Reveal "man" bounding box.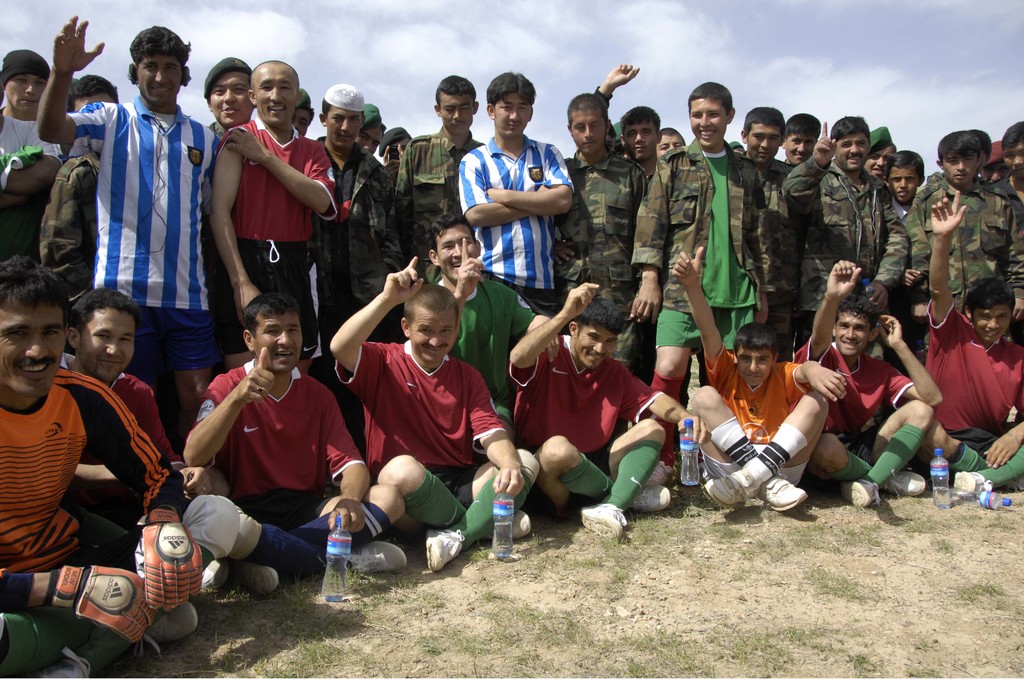
Revealed: <region>651, 125, 683, 161</region>.
